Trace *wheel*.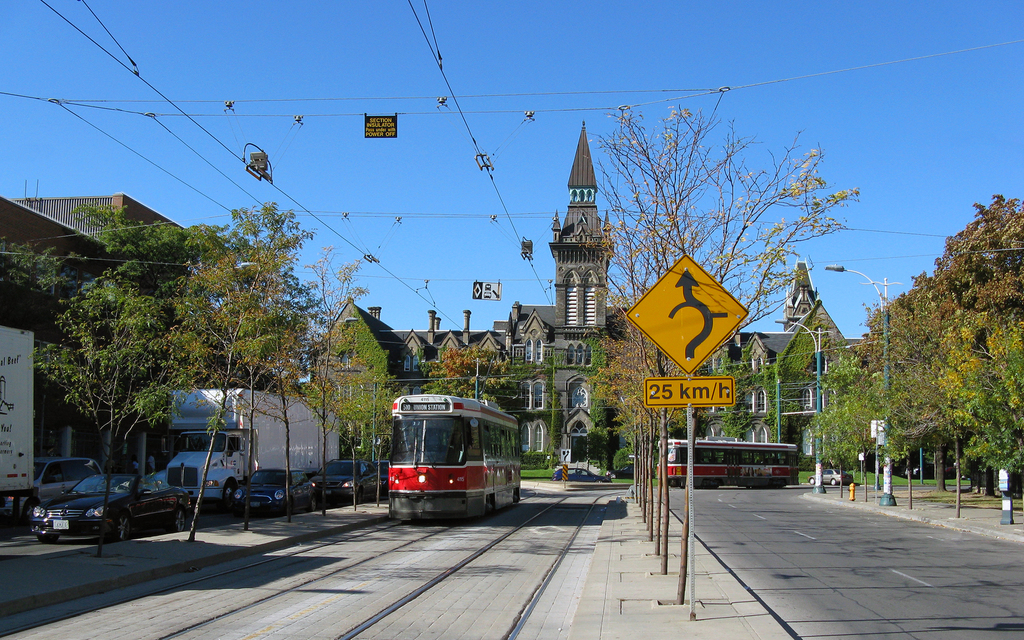
Traced to 307/496/316/513.
